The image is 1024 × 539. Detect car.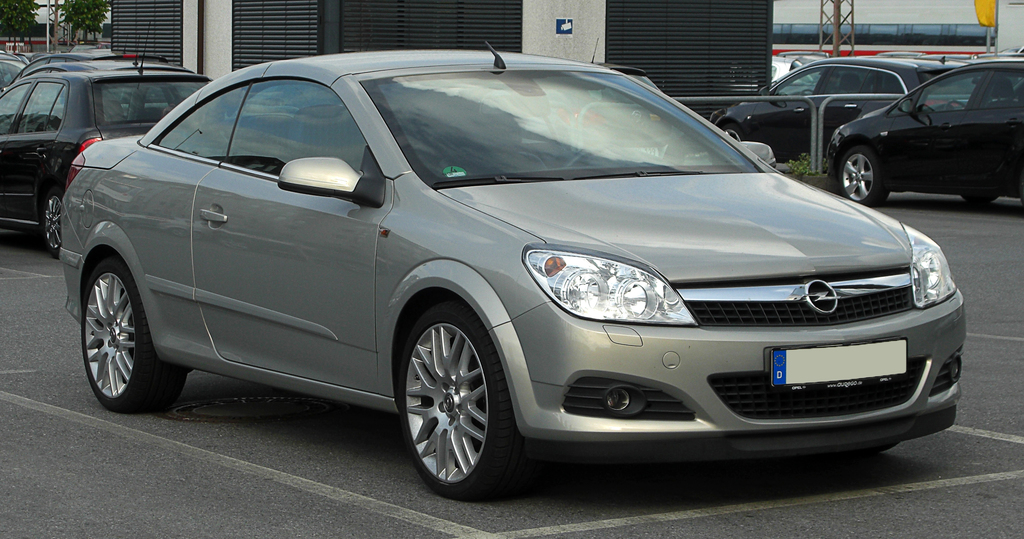
Detection: detection(36, 61, 975, 491).
